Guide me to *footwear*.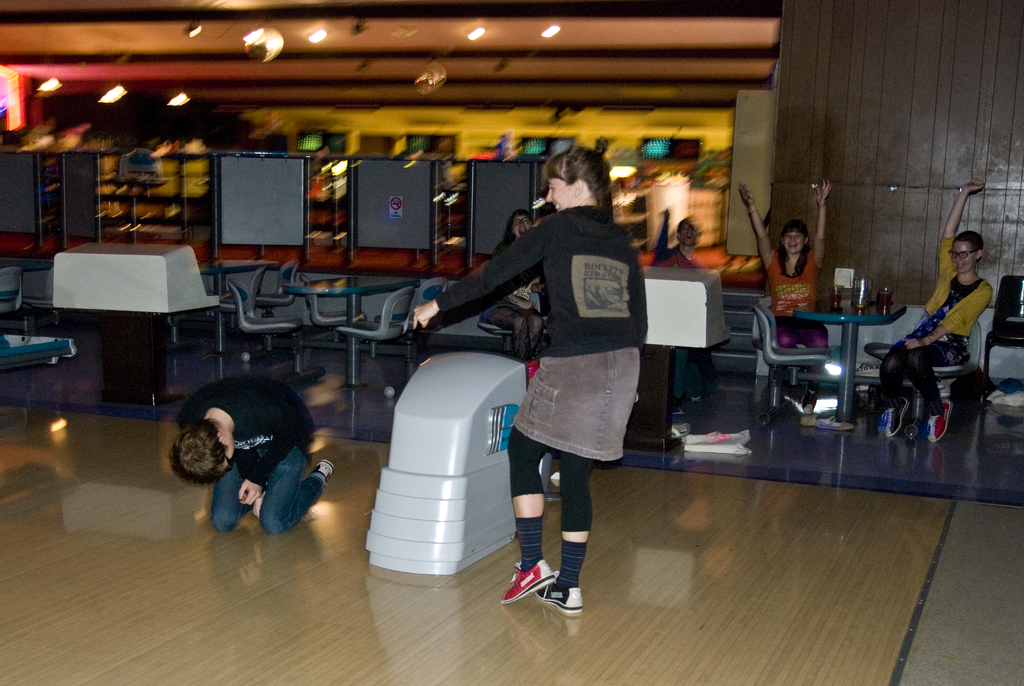
Guidance: detection(883, 394, 909, 434).
